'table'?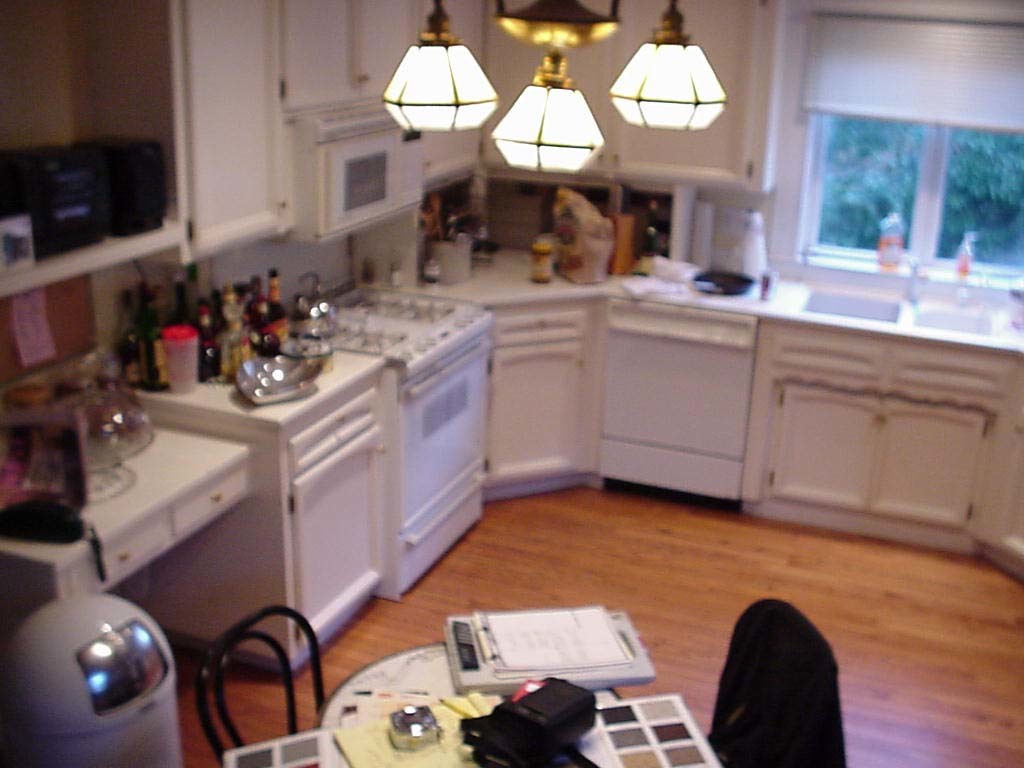
316, 635, 619, 767
